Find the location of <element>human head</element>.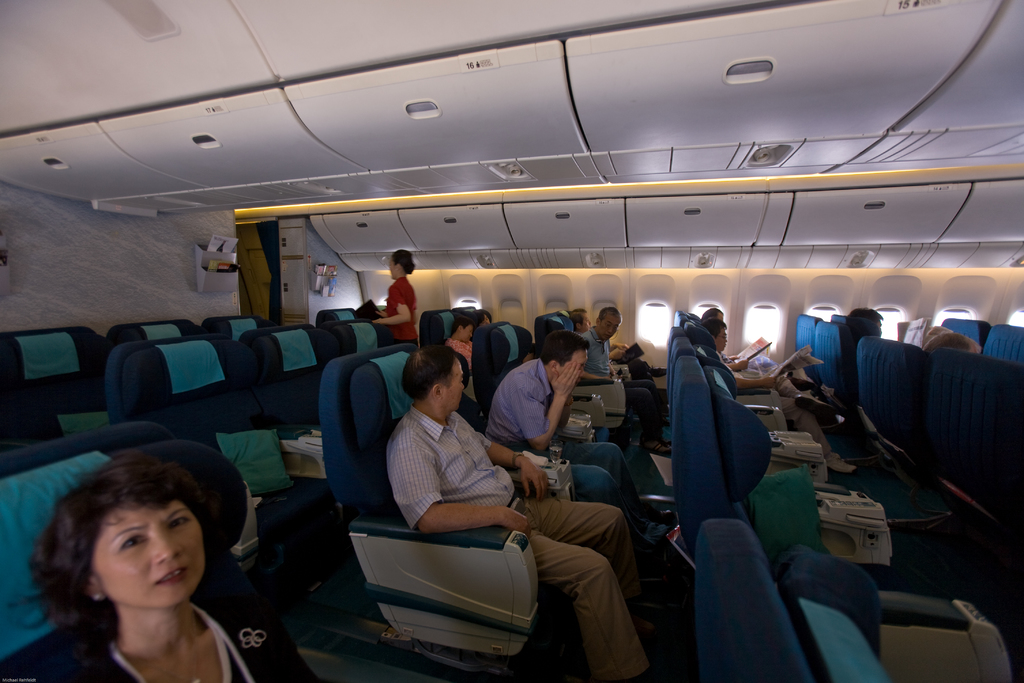
Location: bbox(457, 318, 476, 347).
